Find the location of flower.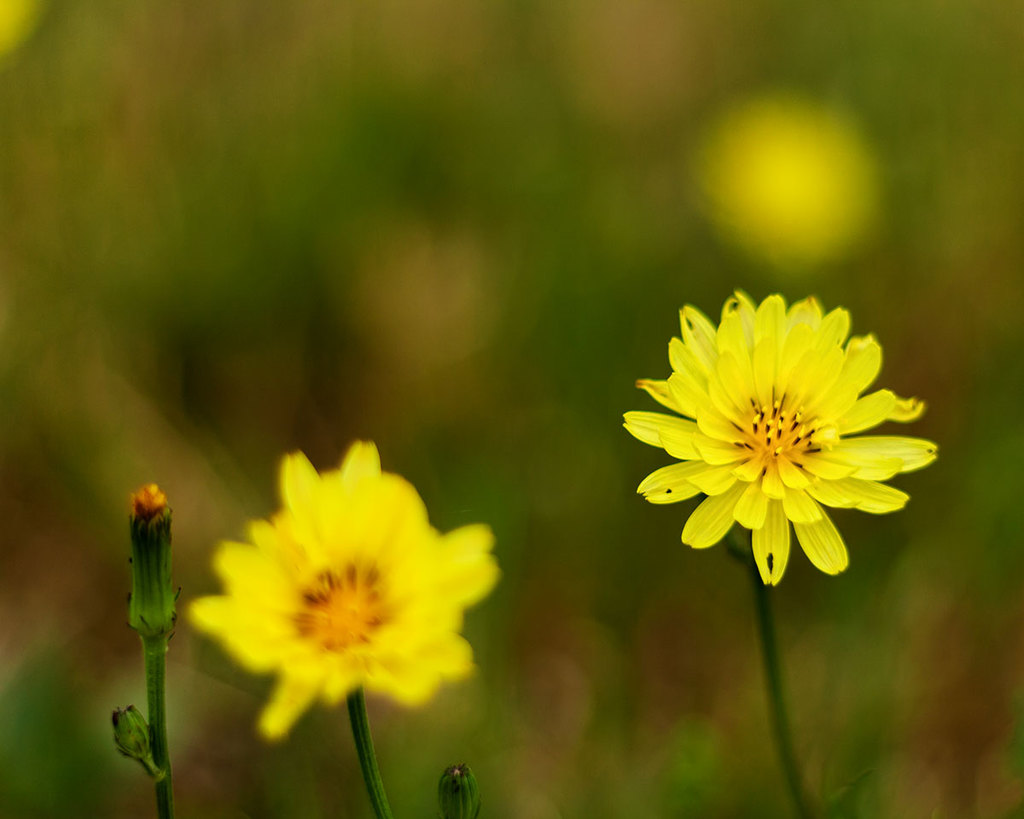
Location: x1=695 y1=68 x2=887 y2=284.
